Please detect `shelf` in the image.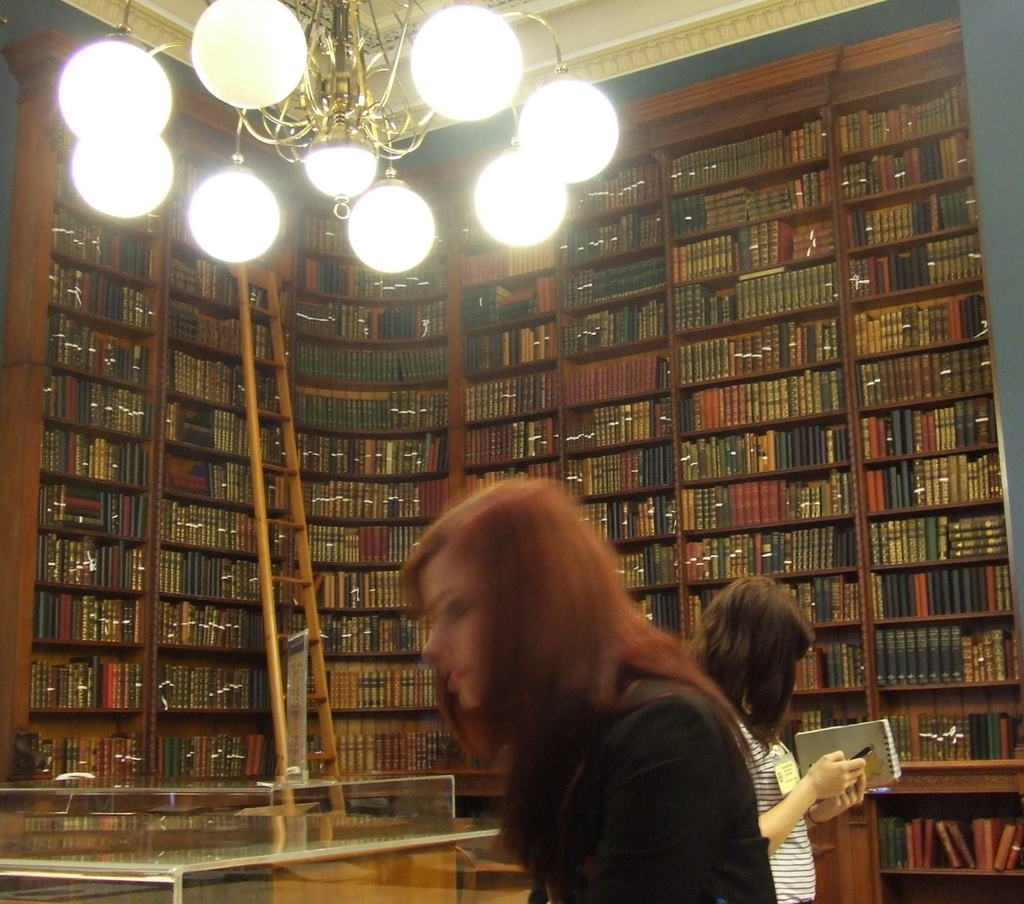
BBox(180, 157, 218, 193).
